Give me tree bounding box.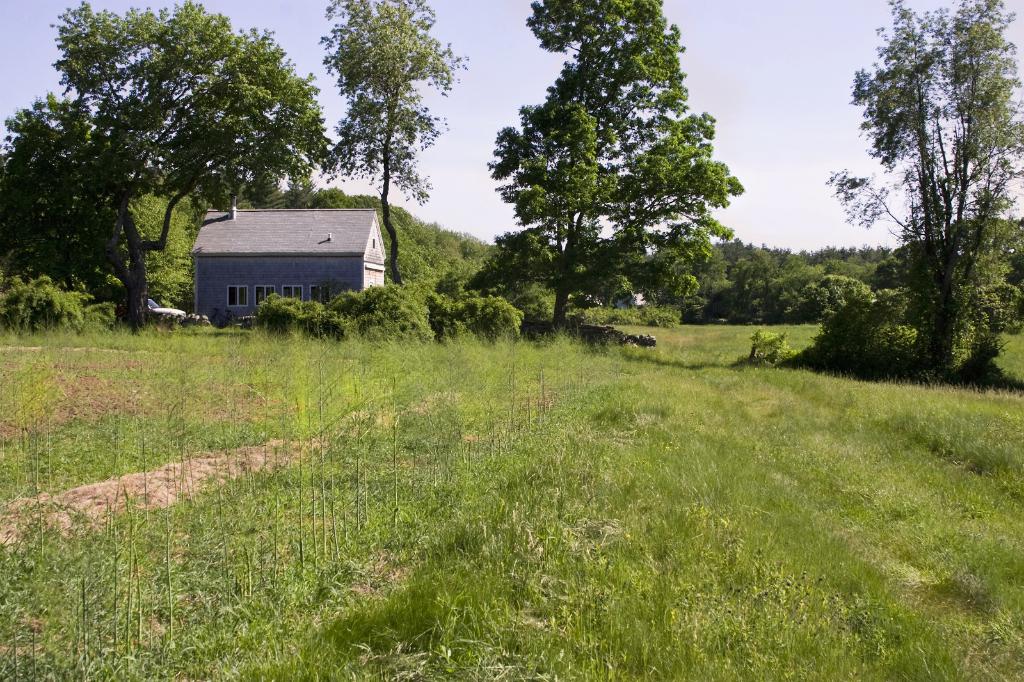
locate(492, 0, 748, 330).
